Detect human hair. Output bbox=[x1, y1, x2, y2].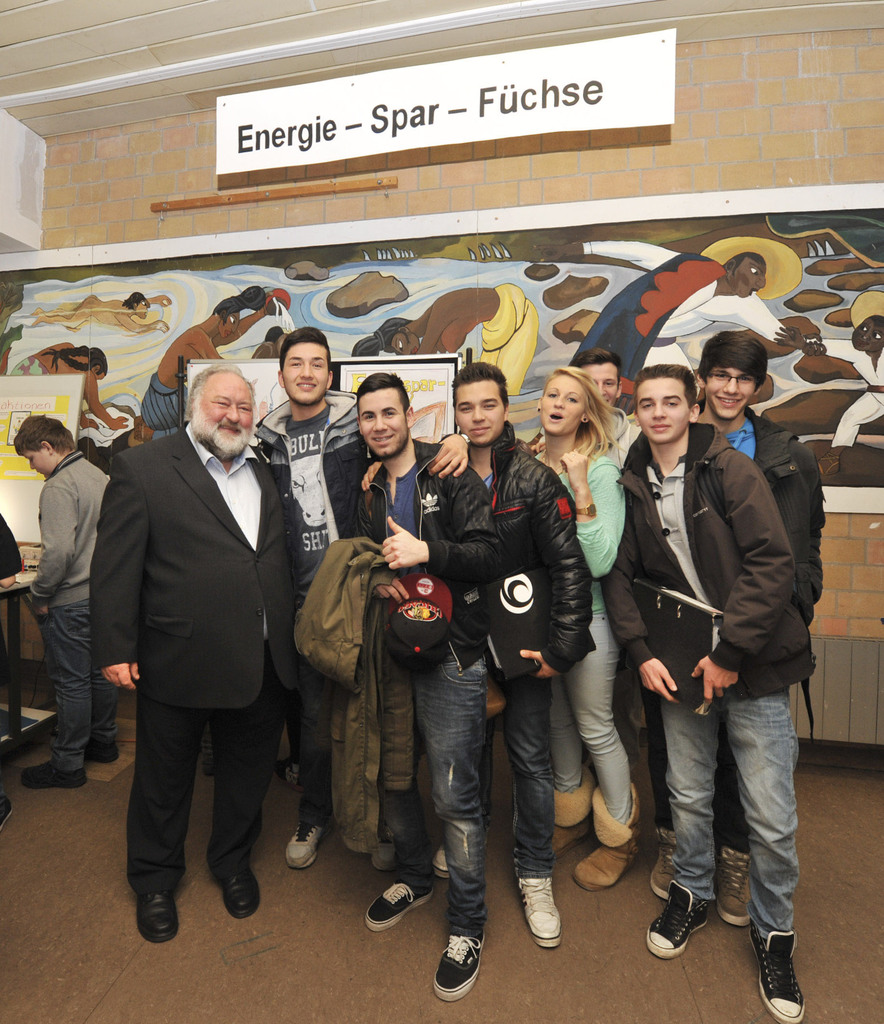
bbox=[11, 411, 76, 458].
